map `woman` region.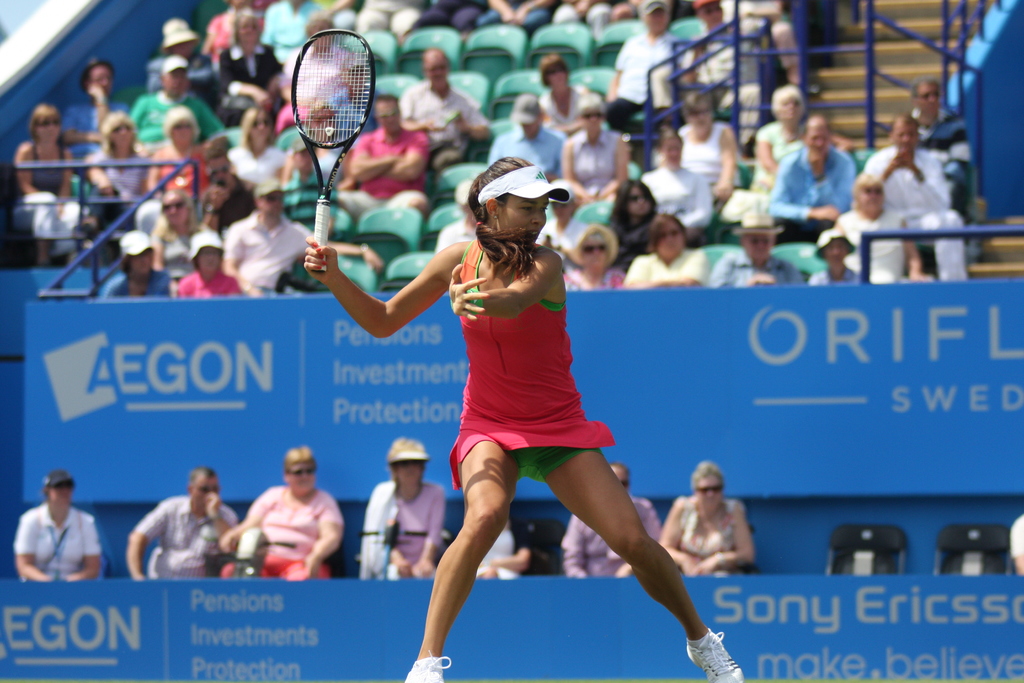
Mapped to rect(143, 103, 216, 215).
